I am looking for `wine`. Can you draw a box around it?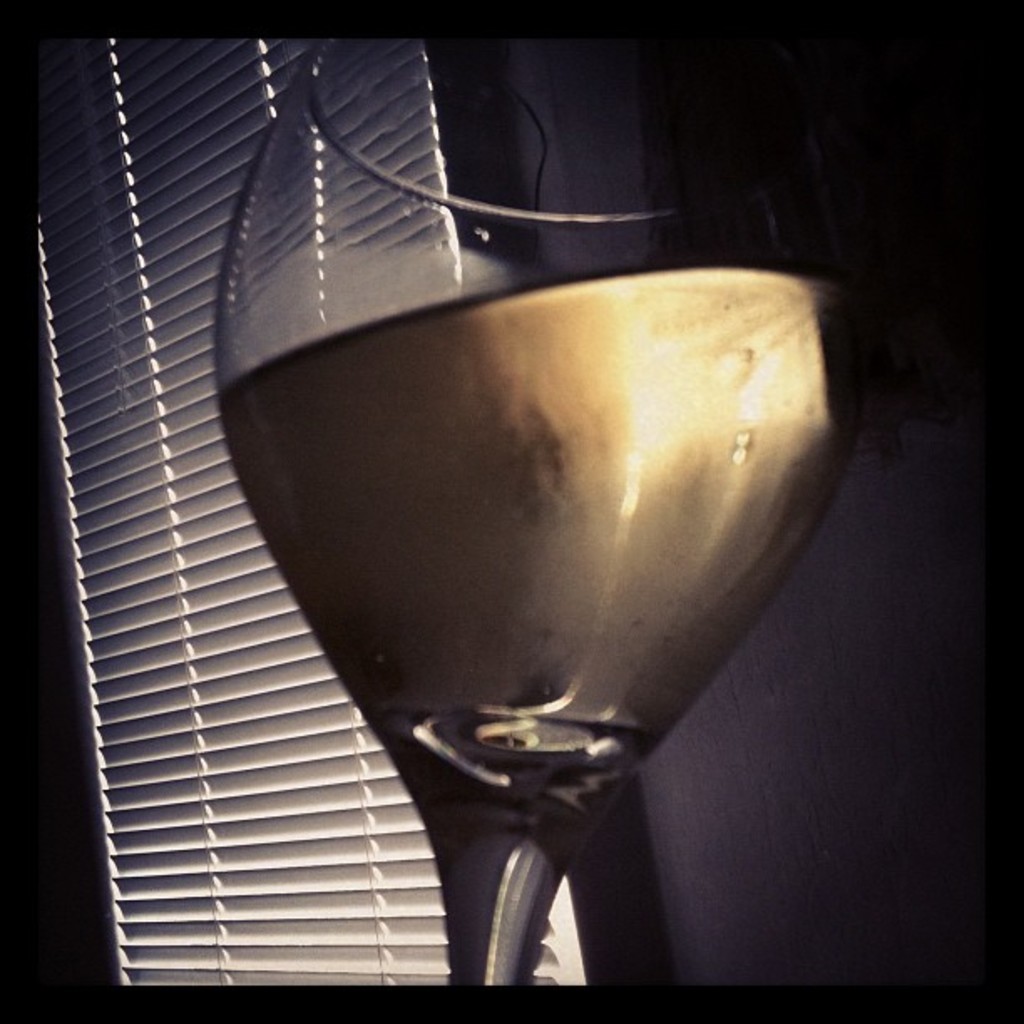
Sure, the bounding box is 211:261:880:736.
